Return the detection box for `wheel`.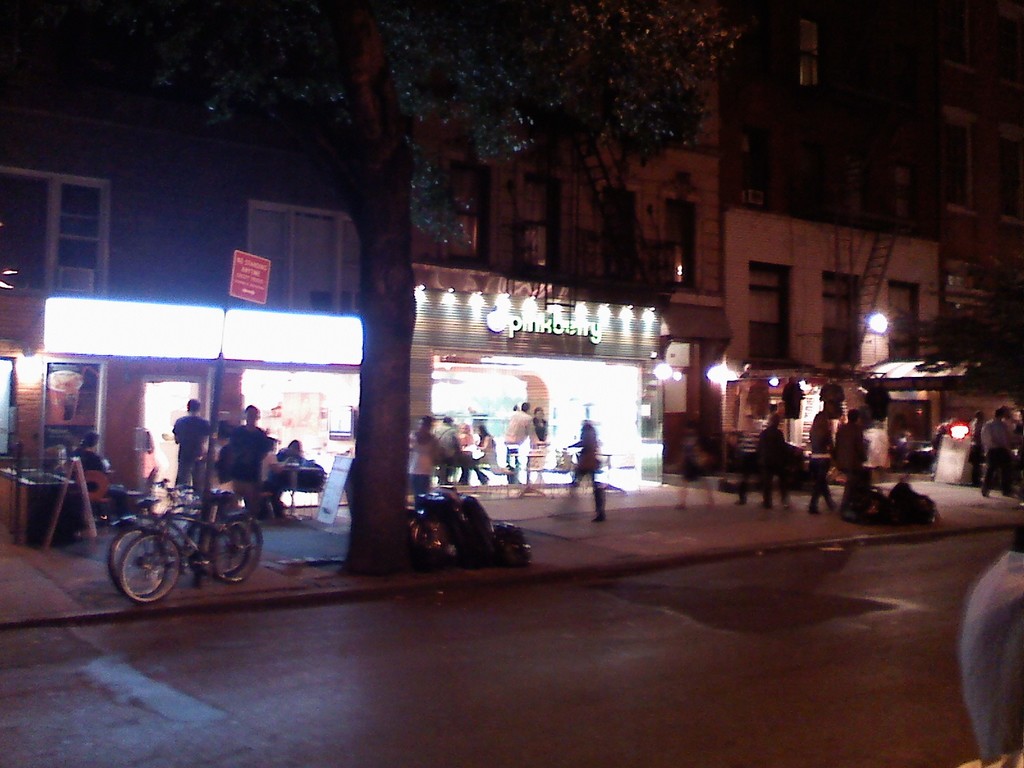
203/524/250/575.
